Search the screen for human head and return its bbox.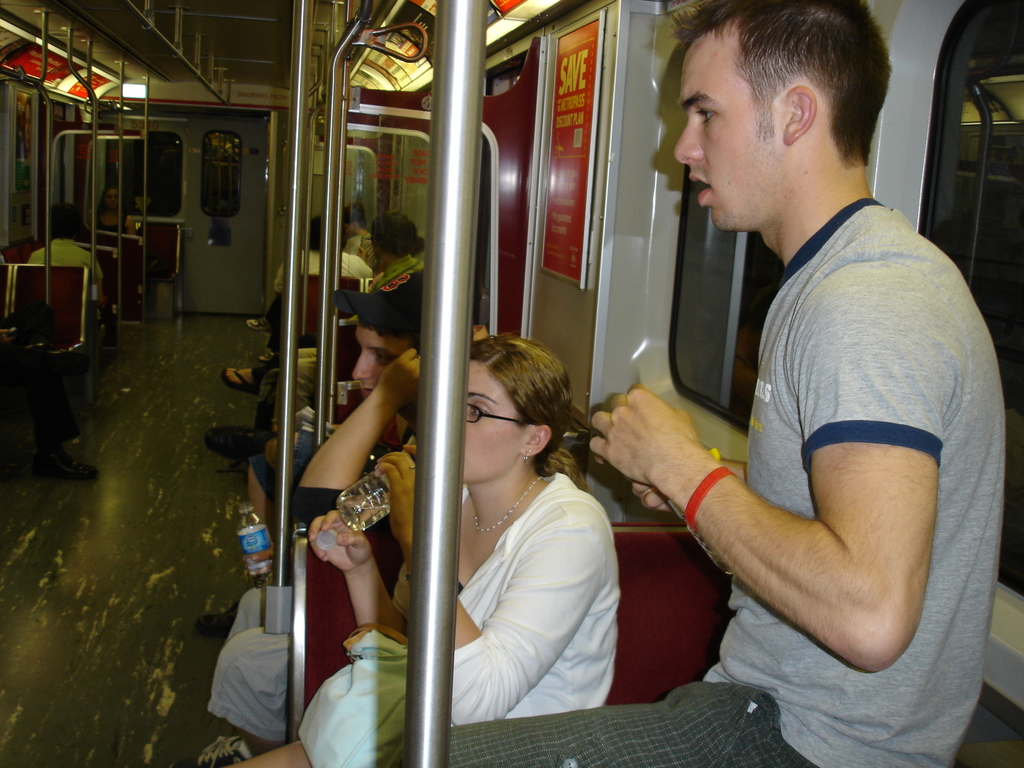
Found: [left=338, top=204, right=365, bottom=236].
